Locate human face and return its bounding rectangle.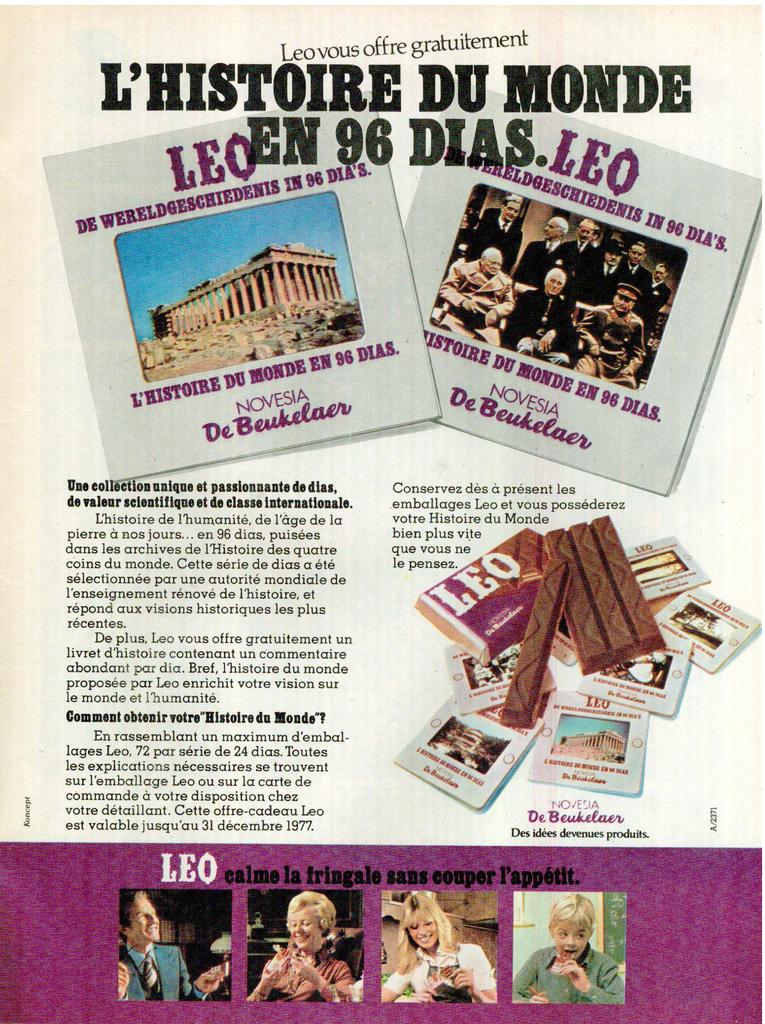
rect(629, 245, 646, 266).
